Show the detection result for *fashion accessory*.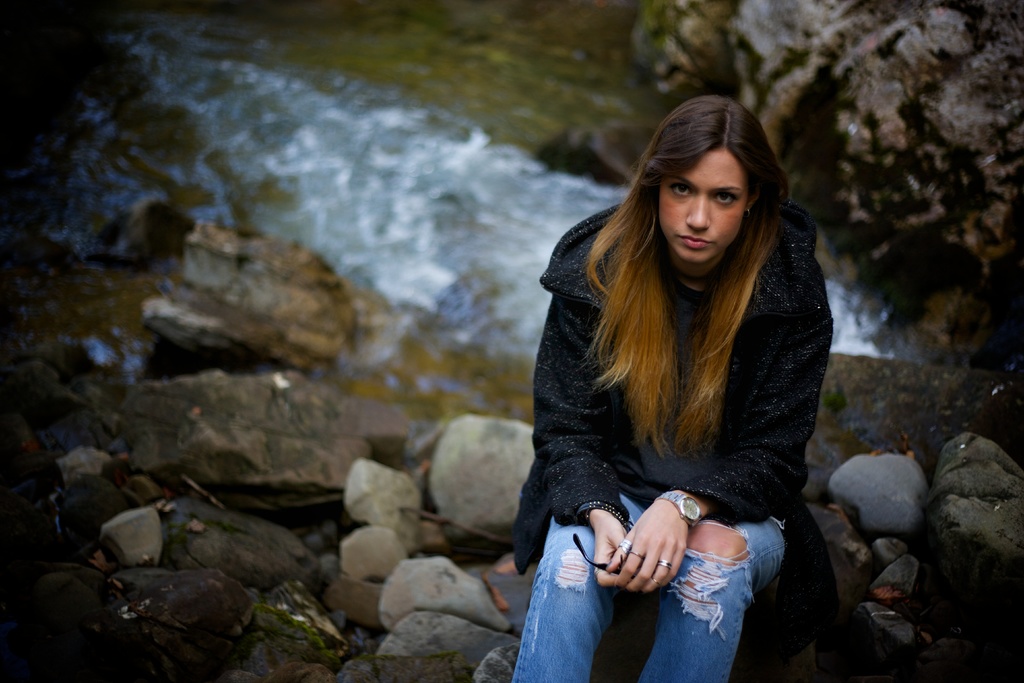
detection(620, 536, 636, 557).
